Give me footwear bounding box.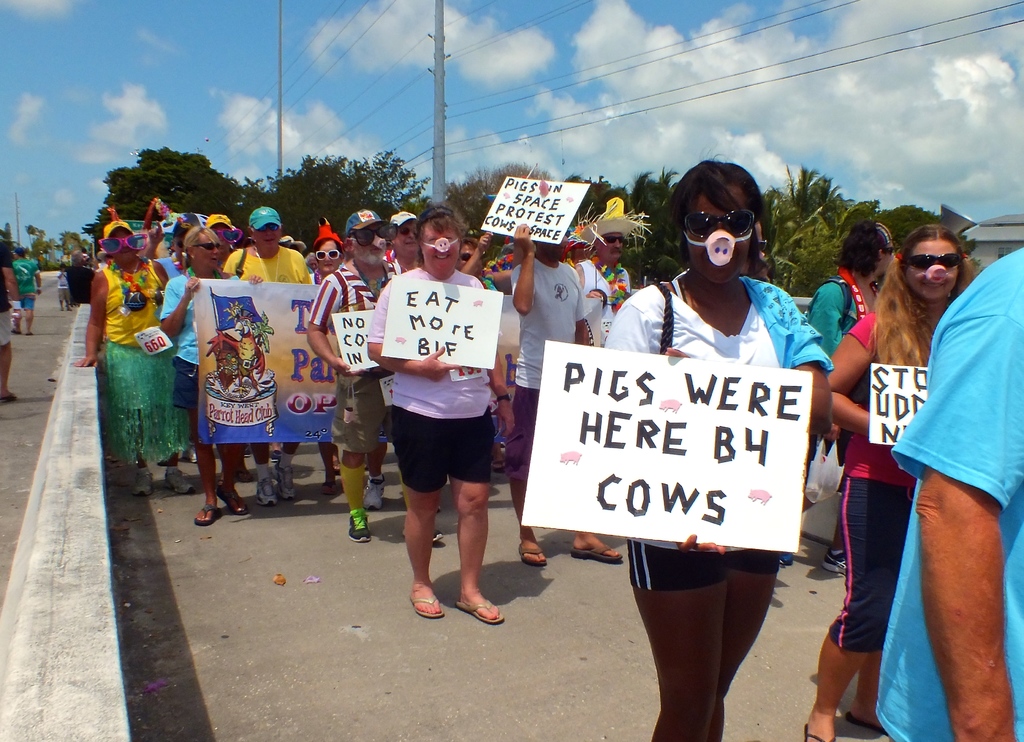
(348, 513, 372, 544).
